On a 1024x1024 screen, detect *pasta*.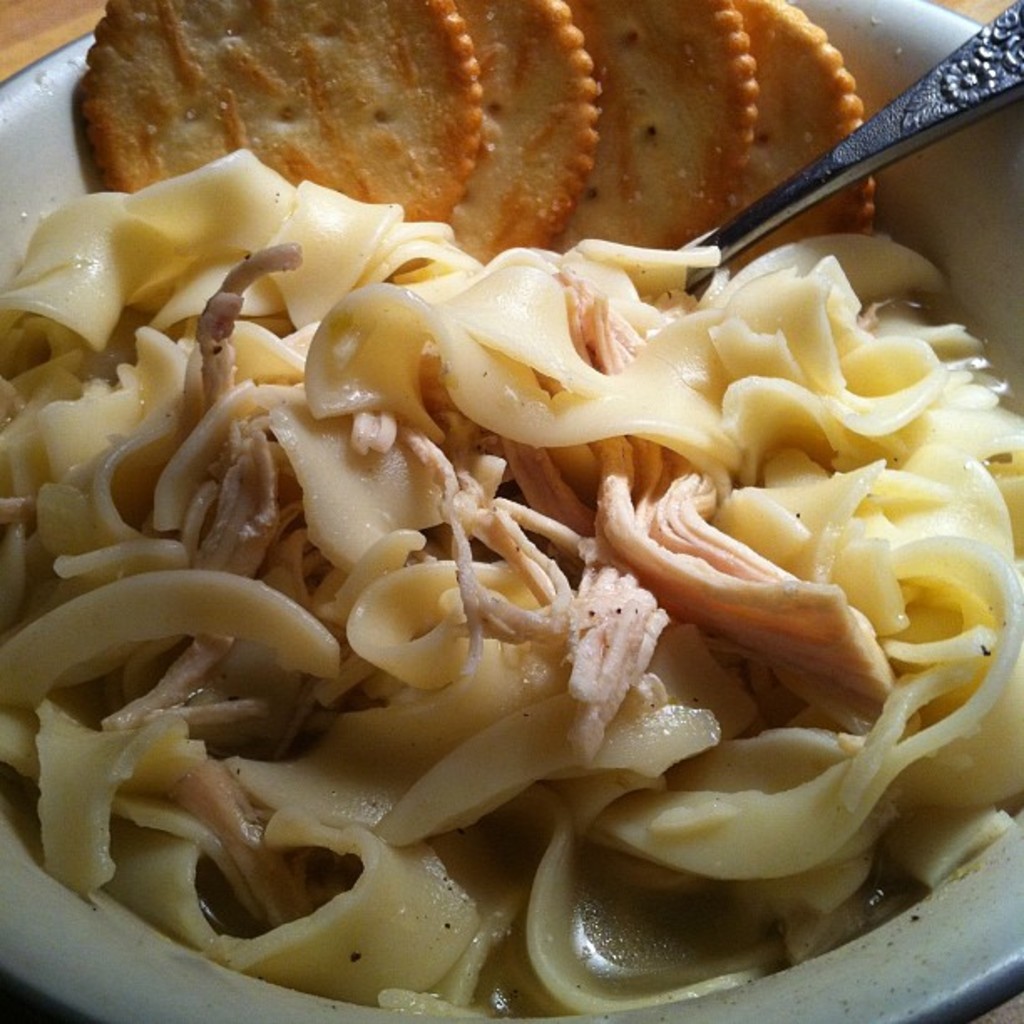
BBox(0, 45, 1023, 1007).
